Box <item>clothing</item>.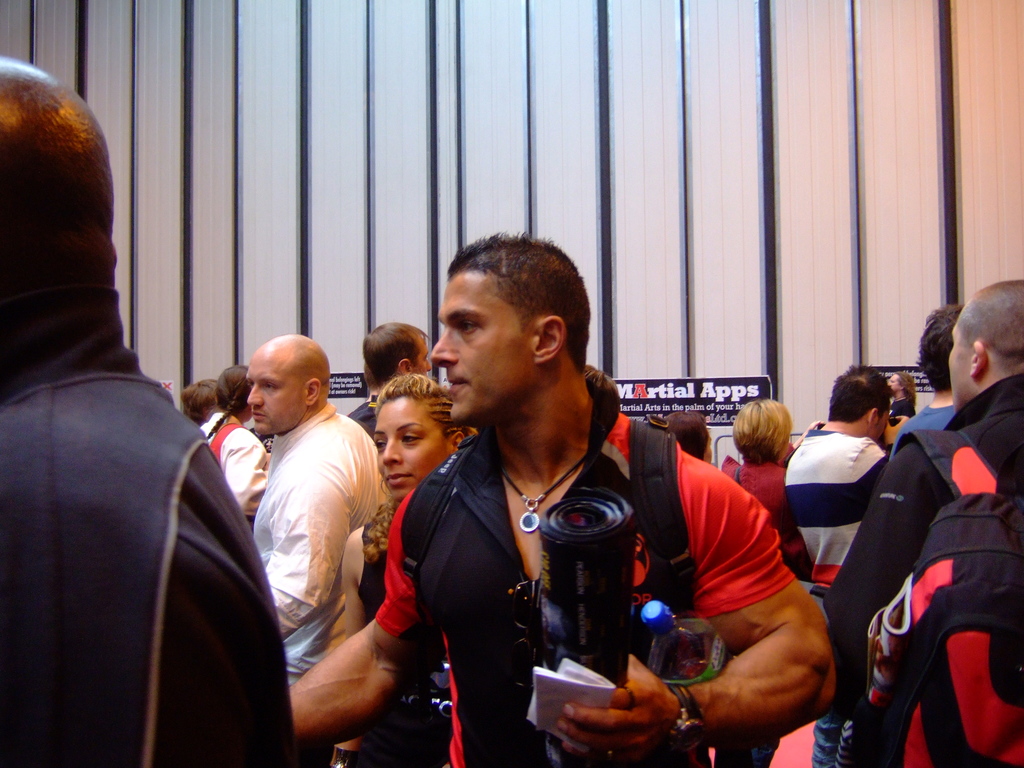
412/357/789/767.
